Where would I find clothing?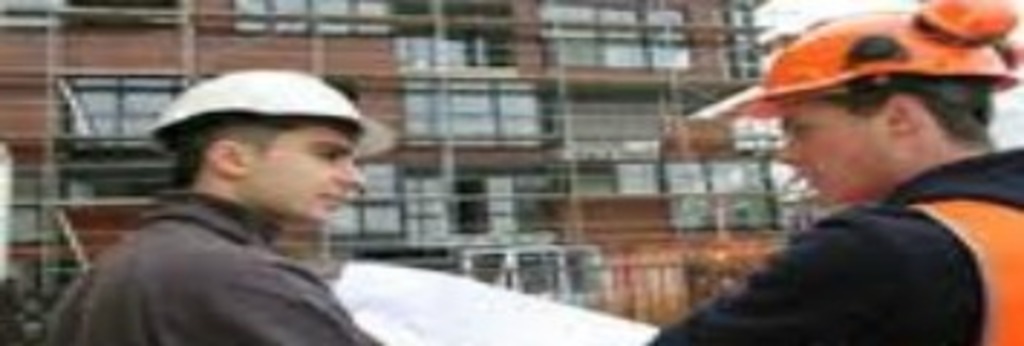
At BBox(643, 150, 1021, 343).
